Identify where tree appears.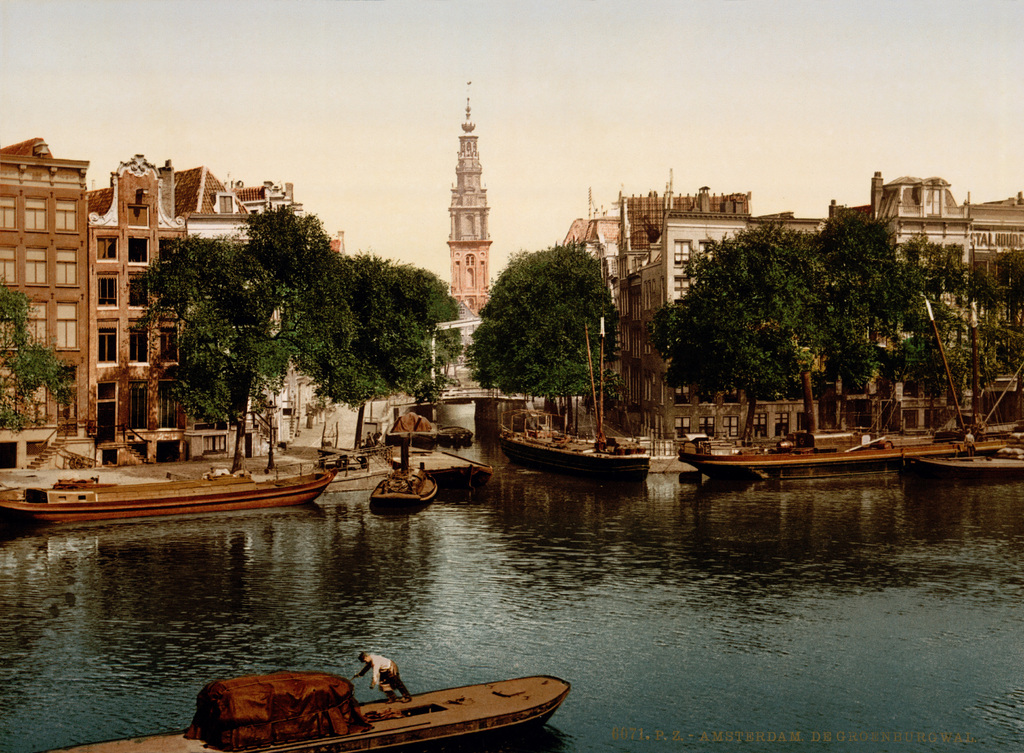
Appears at left=288, top=256, right=461, bottom=446.
